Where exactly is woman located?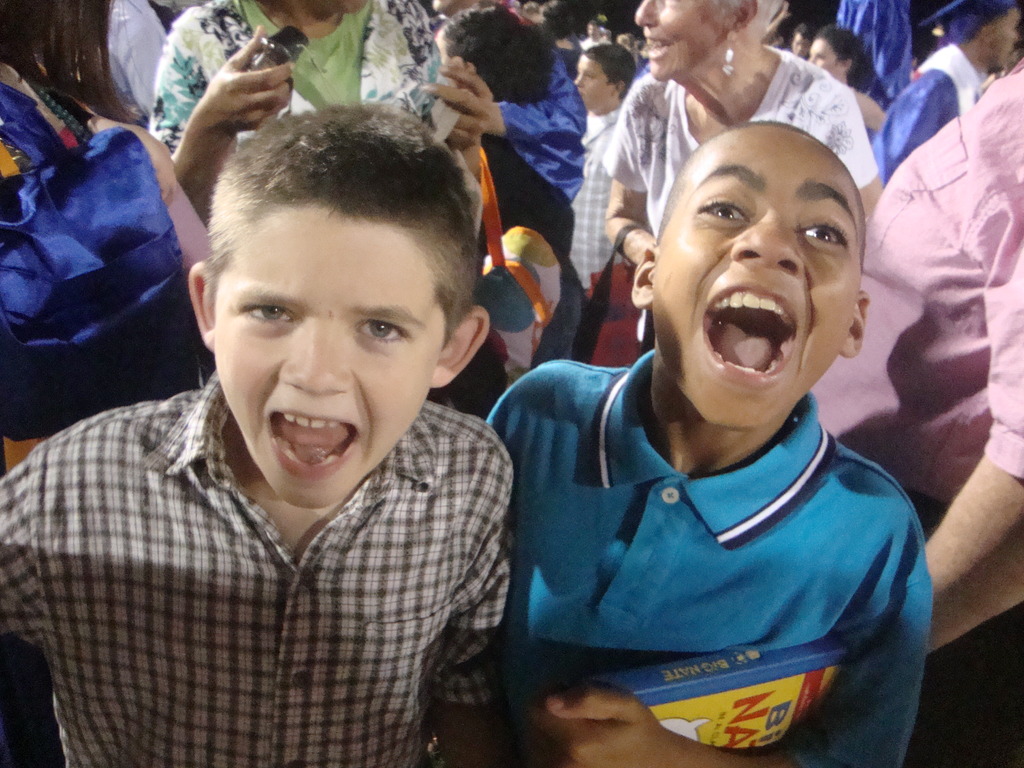
Its bounding box is {"left": 0, "top": 0, "right": 212, "bottom": 467}.
